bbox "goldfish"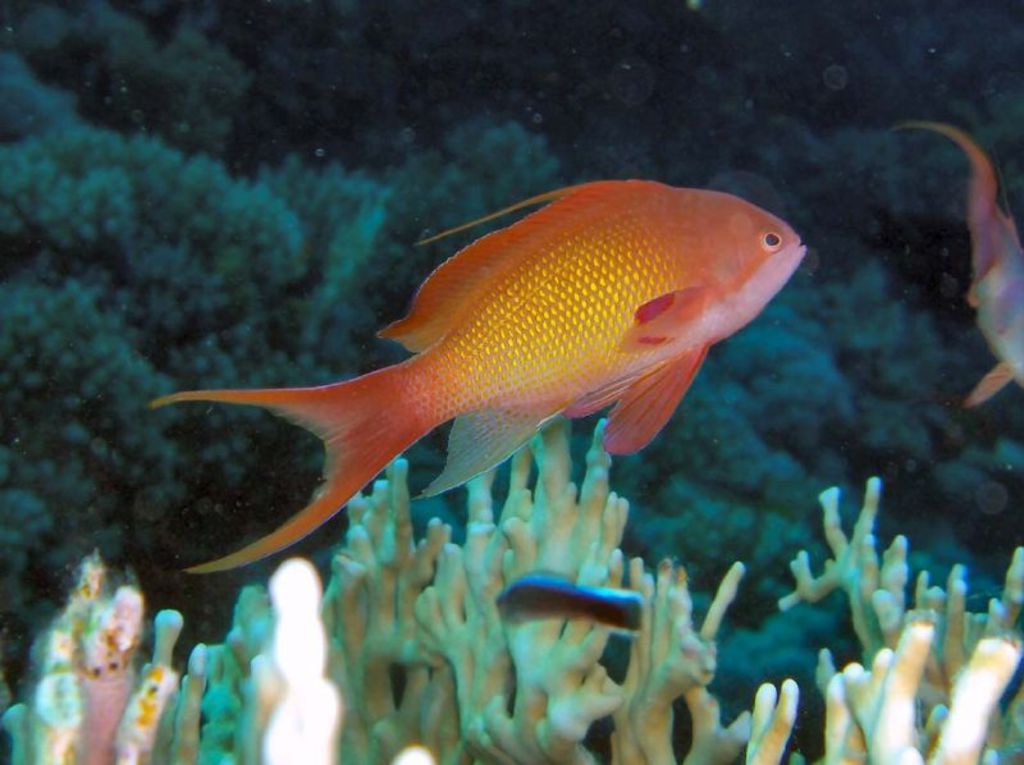
select_region(161, 175, 801, 581)
